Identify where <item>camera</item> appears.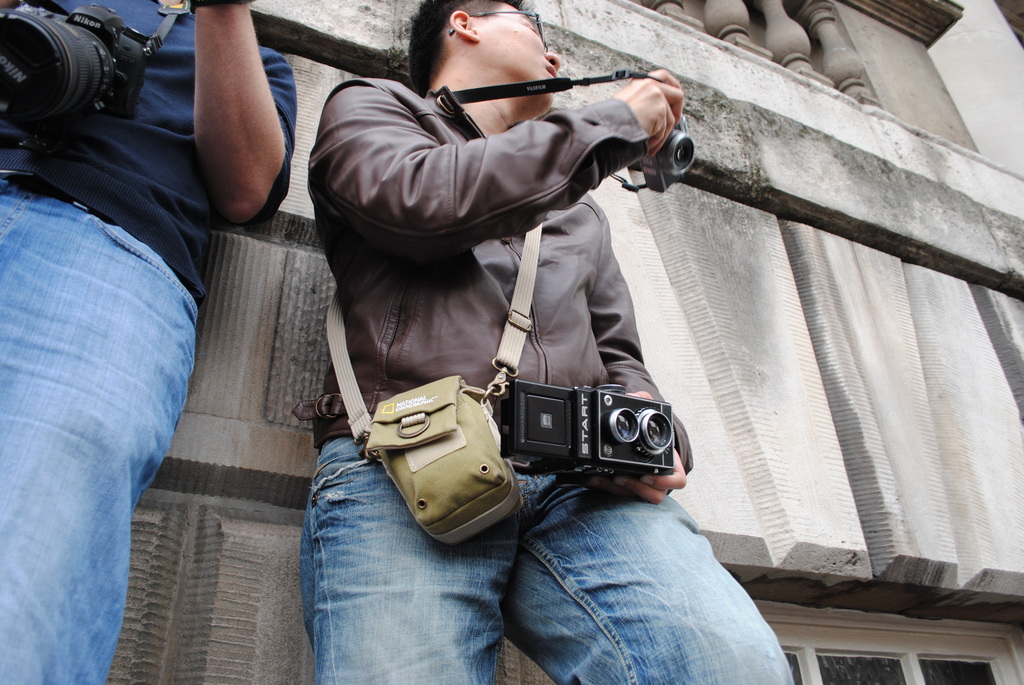
Appears at 0/0/146/152.
